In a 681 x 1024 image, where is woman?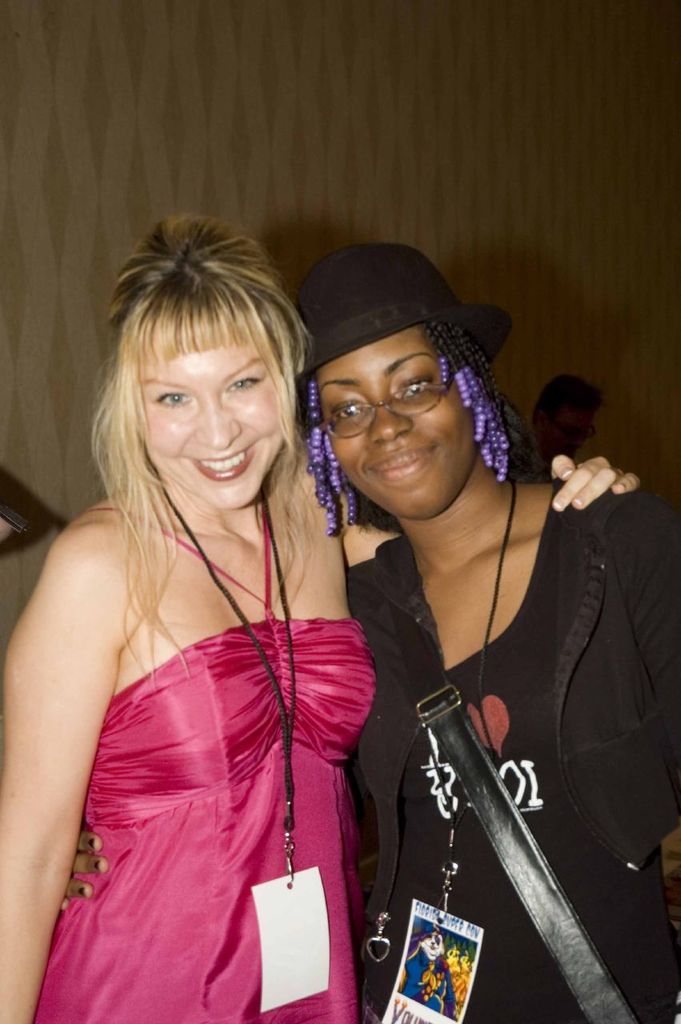
(x1=41, y1=228, x2=680, y2=1023).
